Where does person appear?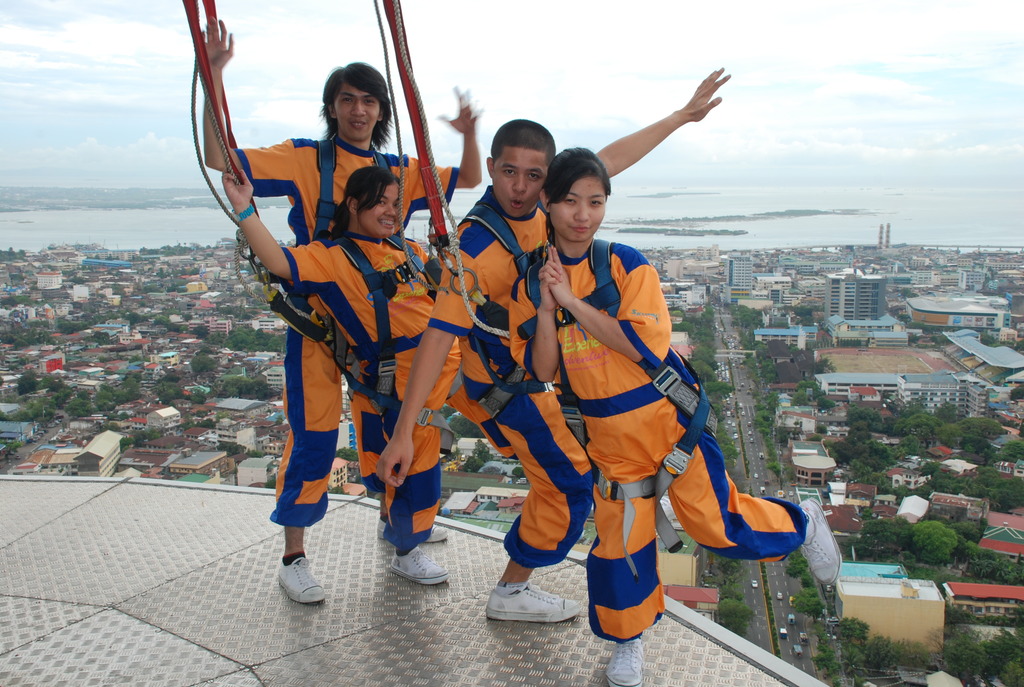
Appears at [374, 59, 733, 628].
